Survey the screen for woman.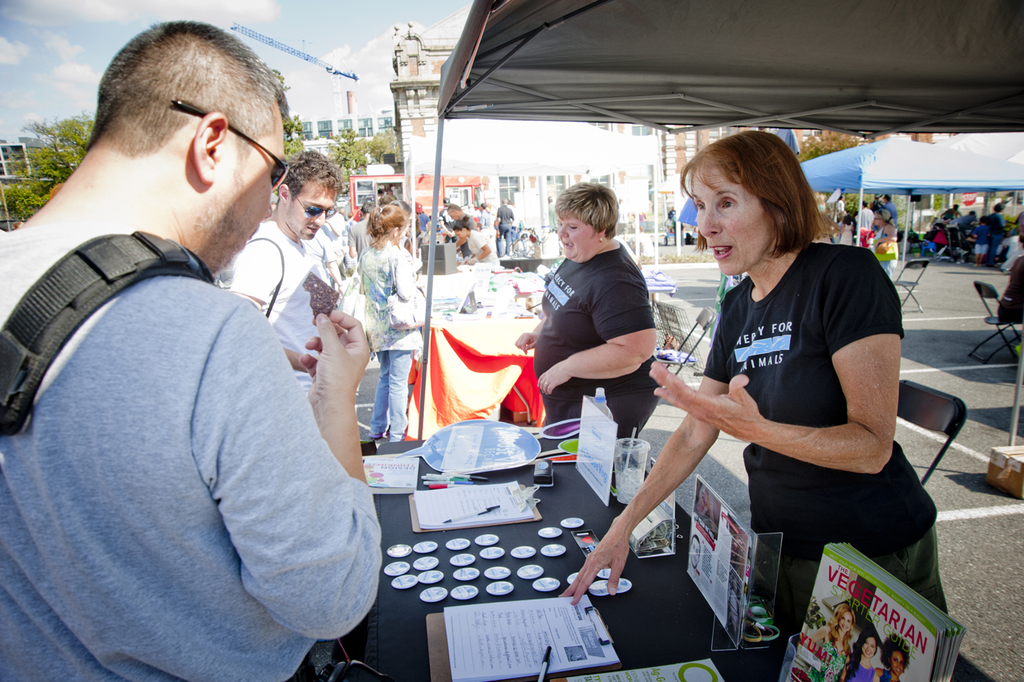
Survey found: 512,182,667,442.
